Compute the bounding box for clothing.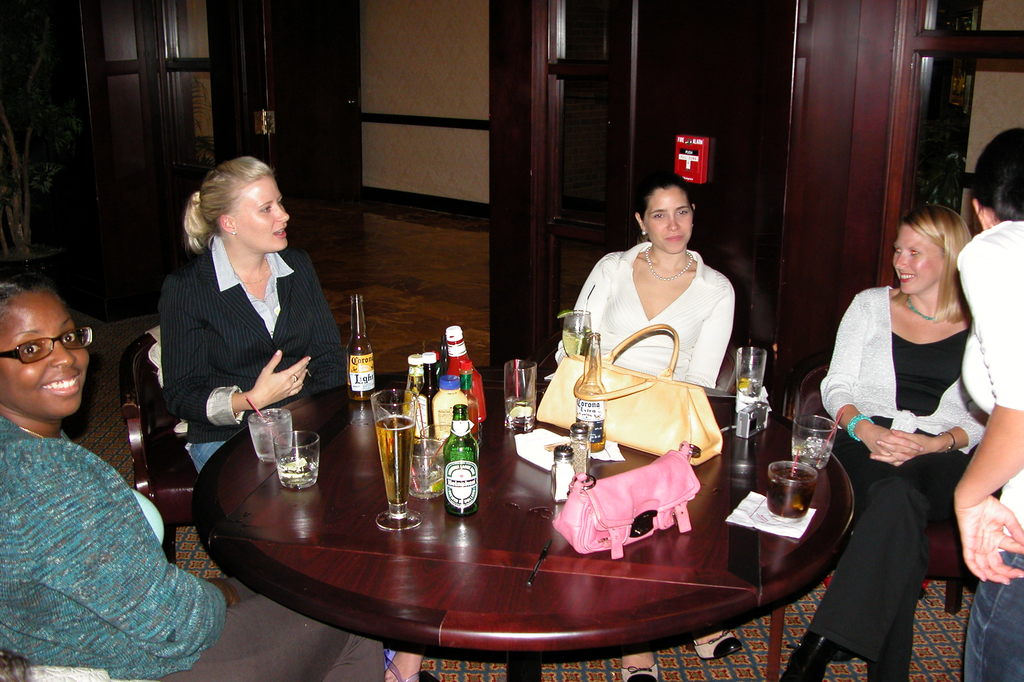
(152,228,369,471).
